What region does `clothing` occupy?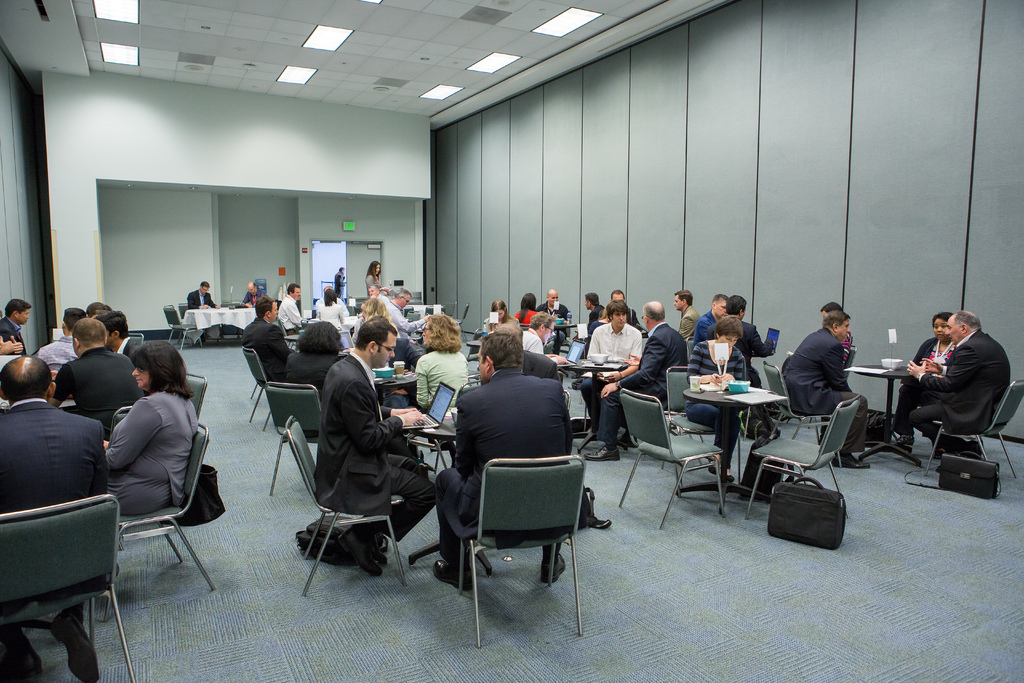
BBox(581, 316, 607, 354).
